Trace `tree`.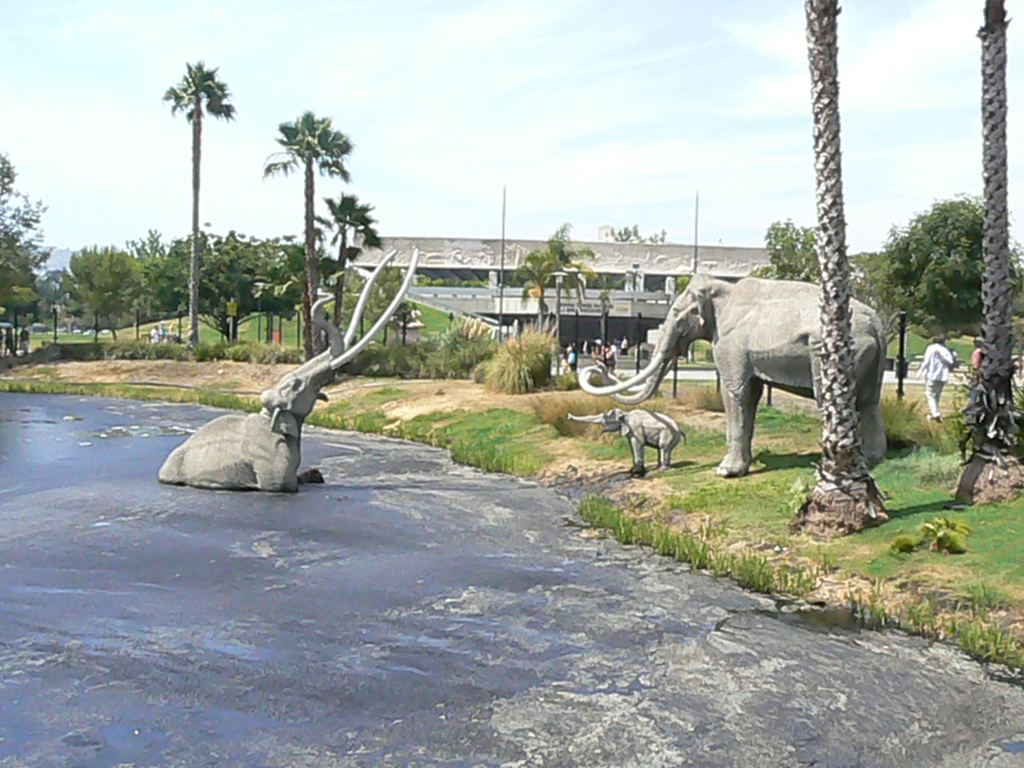
Traced to <region>0, 151, 49, 356</region>.
